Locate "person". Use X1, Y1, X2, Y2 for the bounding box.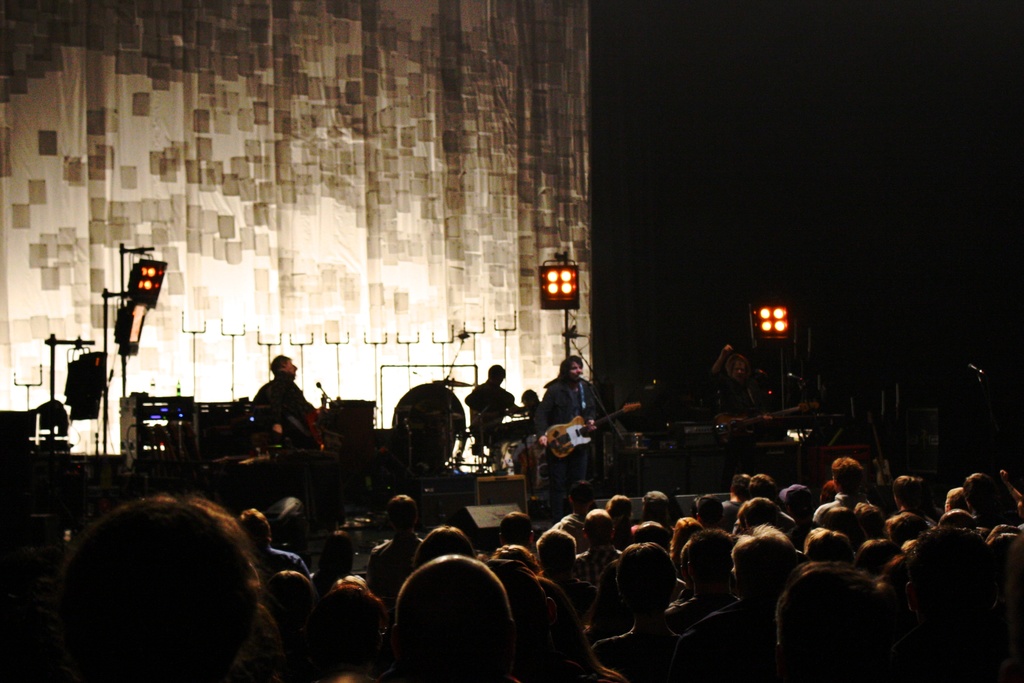
602, 541, 680, 682.
